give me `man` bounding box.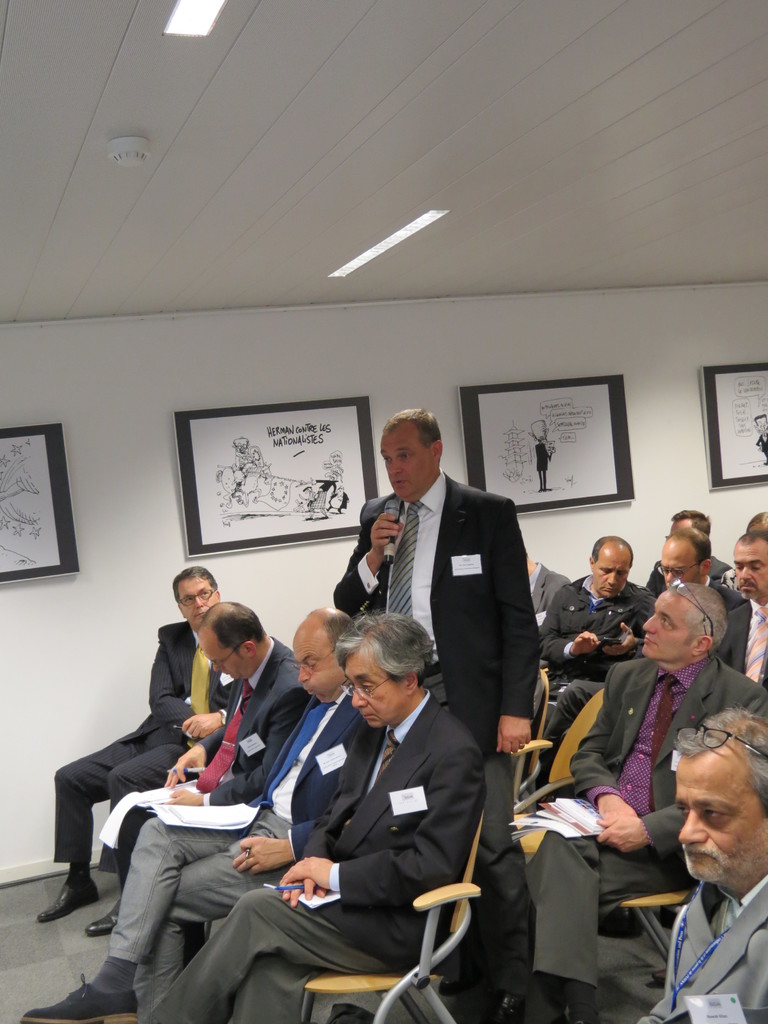
540 528 755 680.
